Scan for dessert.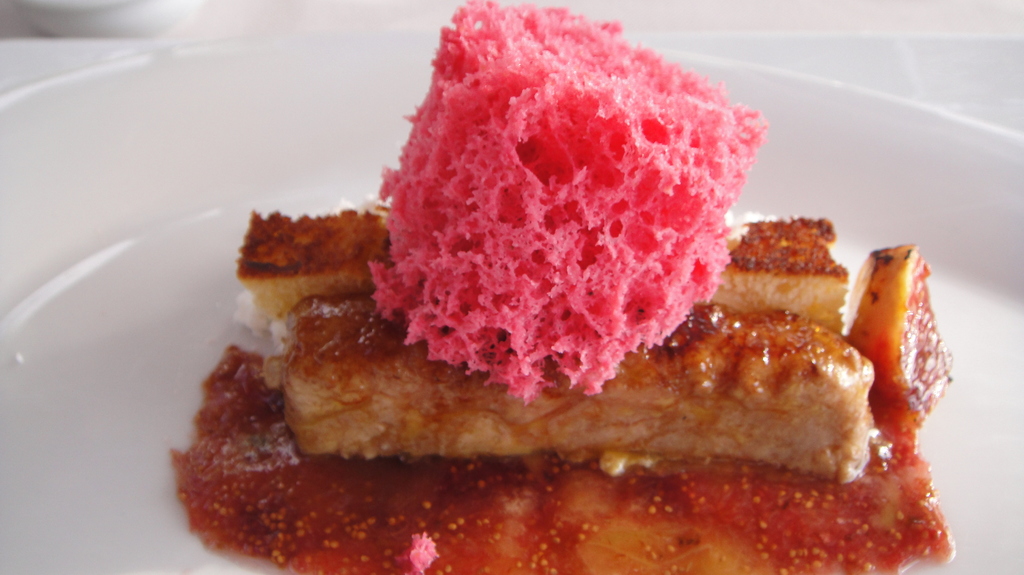
Scan result: <region>341, 22, 756, 365</region>.
